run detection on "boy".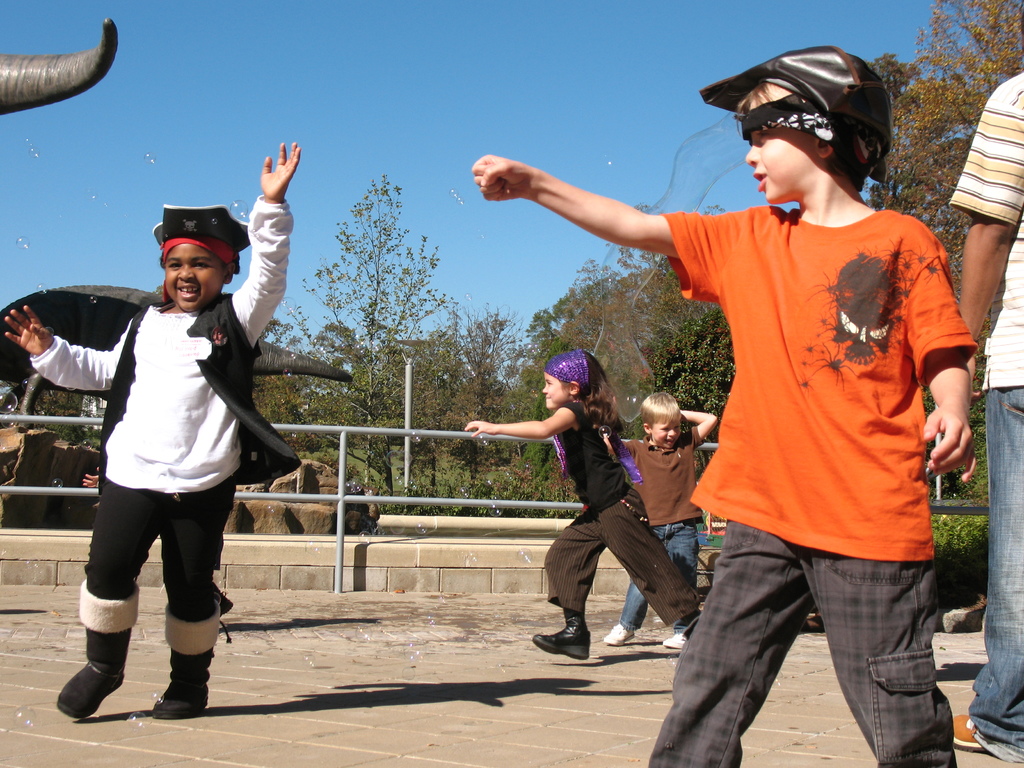
Result: 470 45 971 767.
